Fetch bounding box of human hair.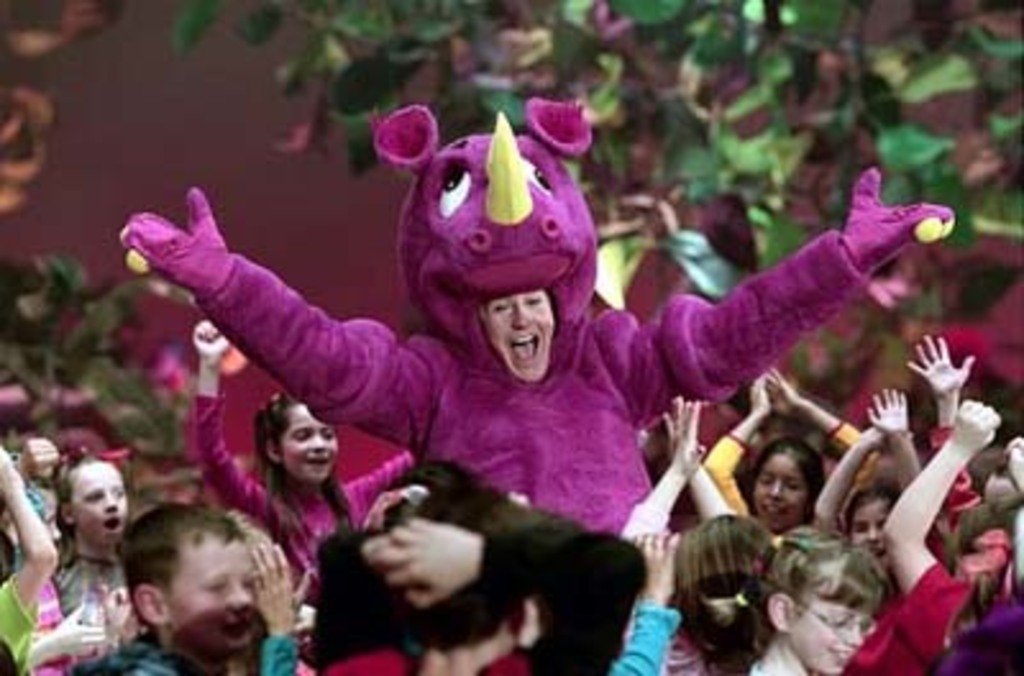
Bbox: x1=676, y1=517, x2=783, y2=645.
